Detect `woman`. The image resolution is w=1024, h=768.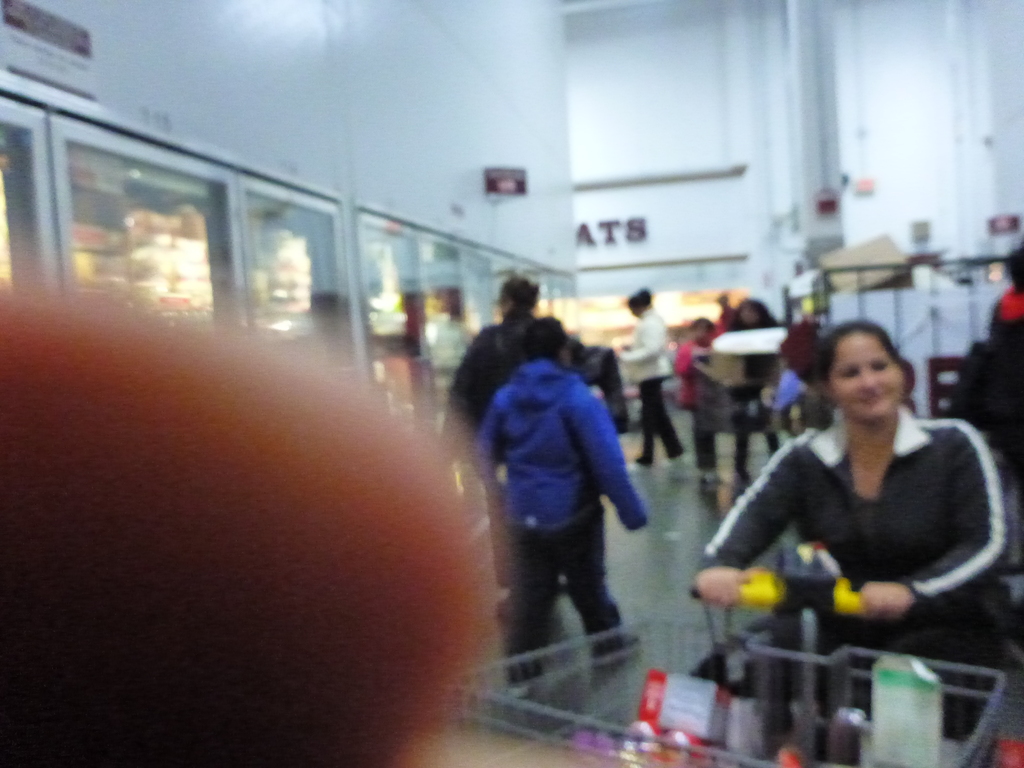
(668,310,729,491).
